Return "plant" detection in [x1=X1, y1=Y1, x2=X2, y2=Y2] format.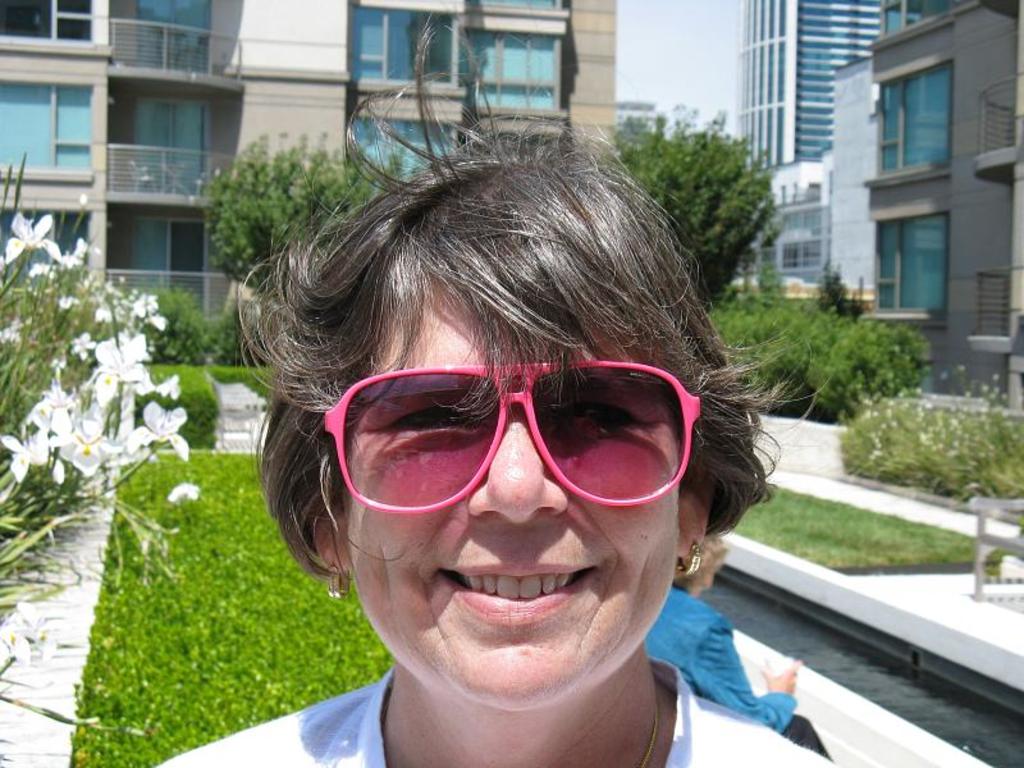
[x1=197, y1=132, x2=416, y2=285].
